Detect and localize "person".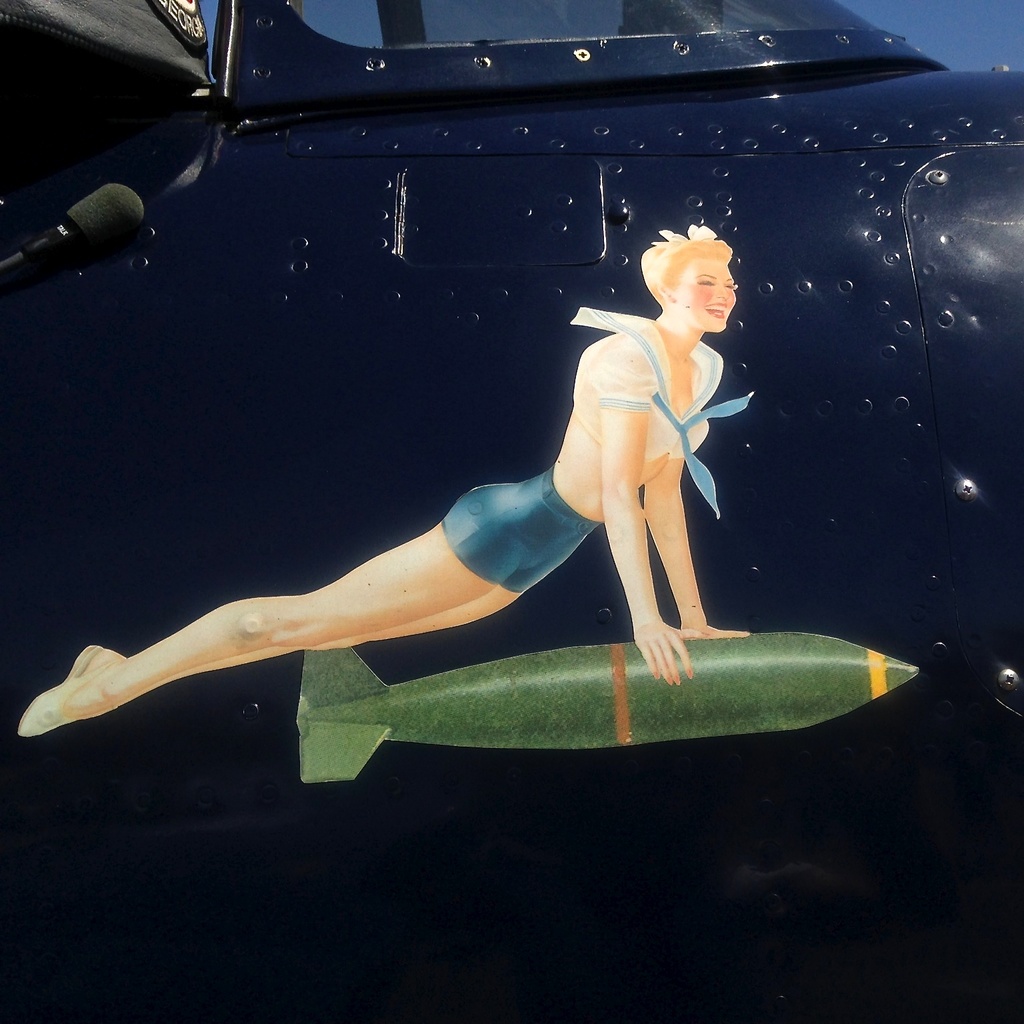
Localized at x1=17, y1=221, x2=743, y2=729.
